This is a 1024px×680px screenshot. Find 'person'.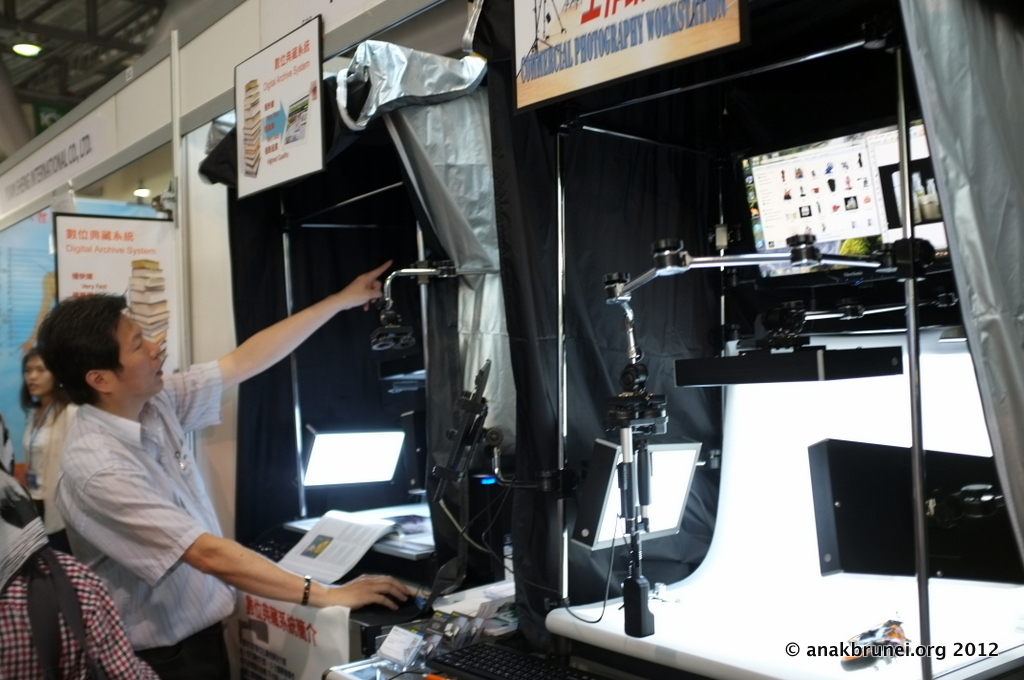
Bounding box: locate(37, 265, 387, 679).
